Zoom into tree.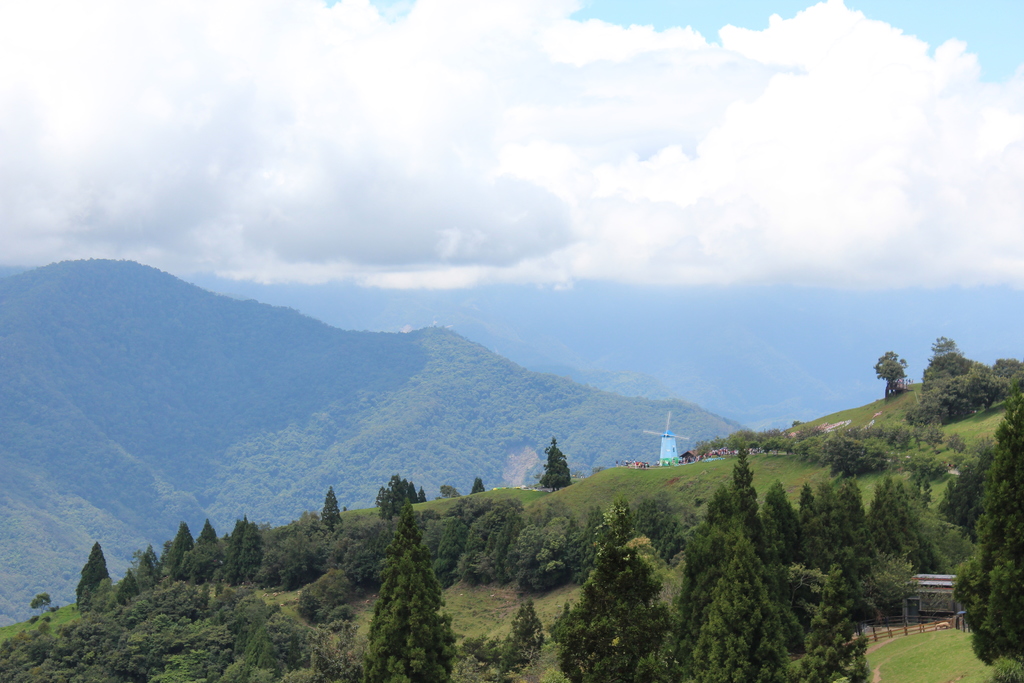
Zoom target: <bbox>316, 488, 345, 531</bbox>.
